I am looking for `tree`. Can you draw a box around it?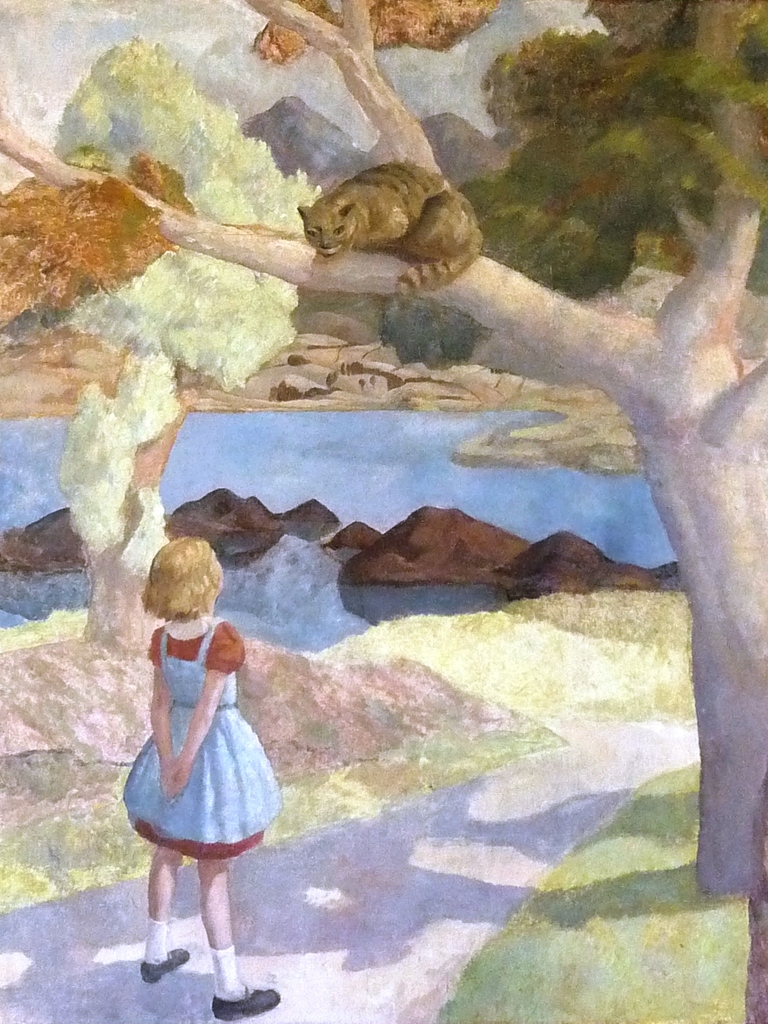
Sure, the bounding box is (2, 0, 767, 897).
